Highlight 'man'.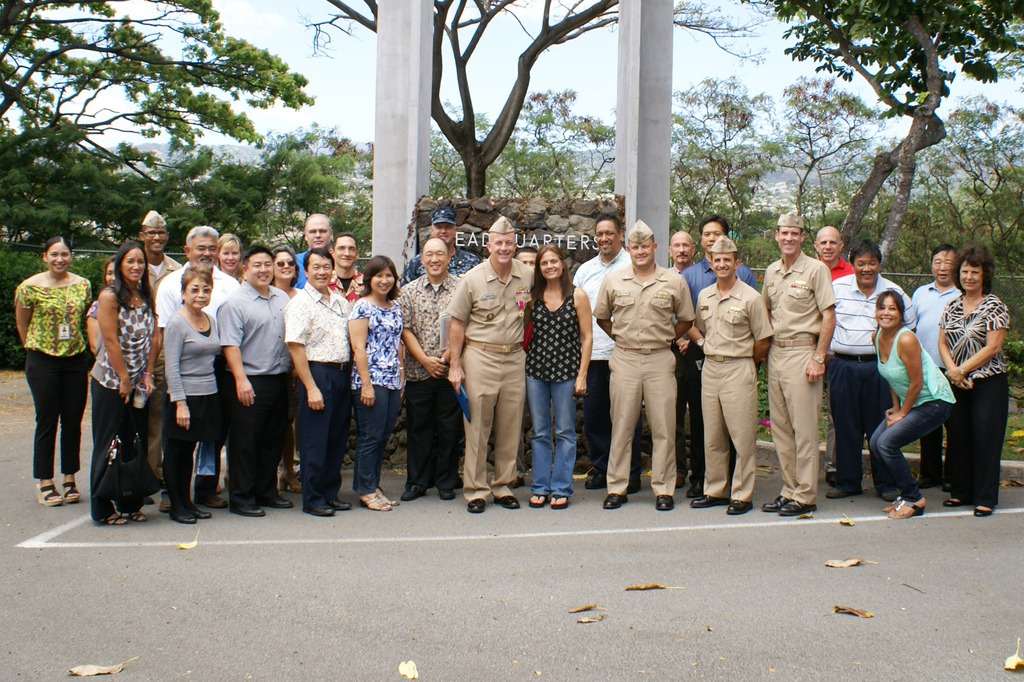
Highlighted region: rect(570, 212, 643, 497).
